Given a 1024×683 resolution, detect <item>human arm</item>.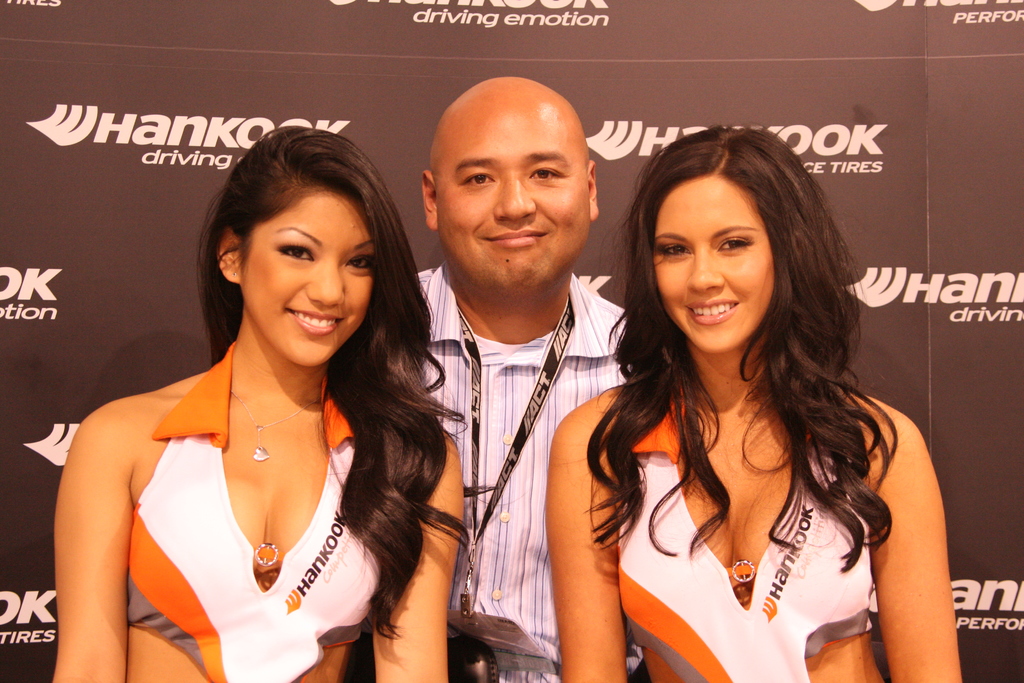
l=373, t=431, r=465, b=682.
